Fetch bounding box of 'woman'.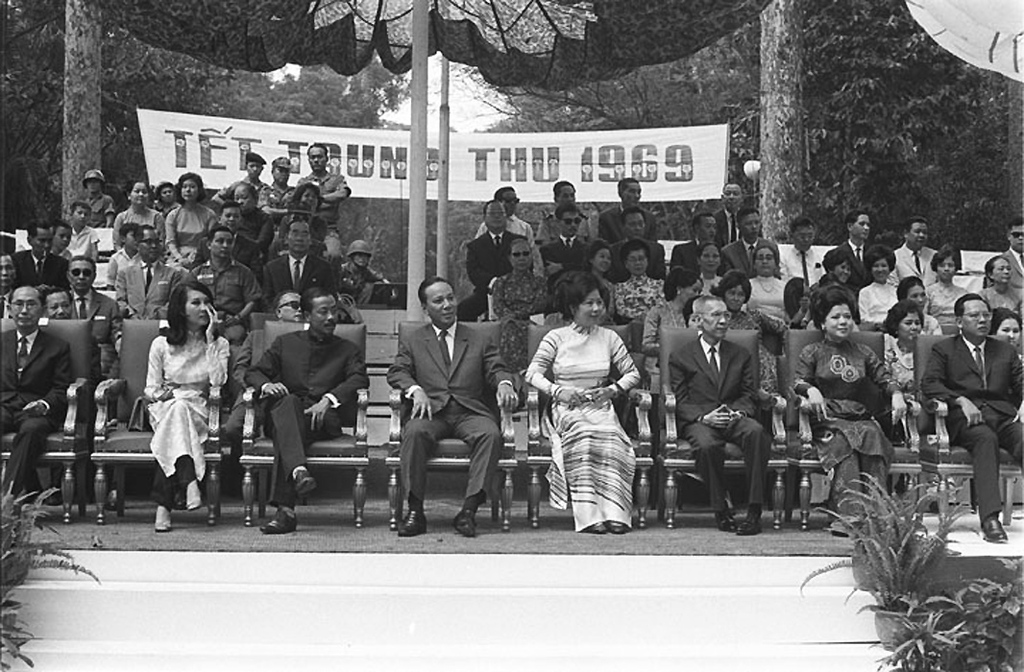
Bbox: <box>168,169,215,285</box>.
